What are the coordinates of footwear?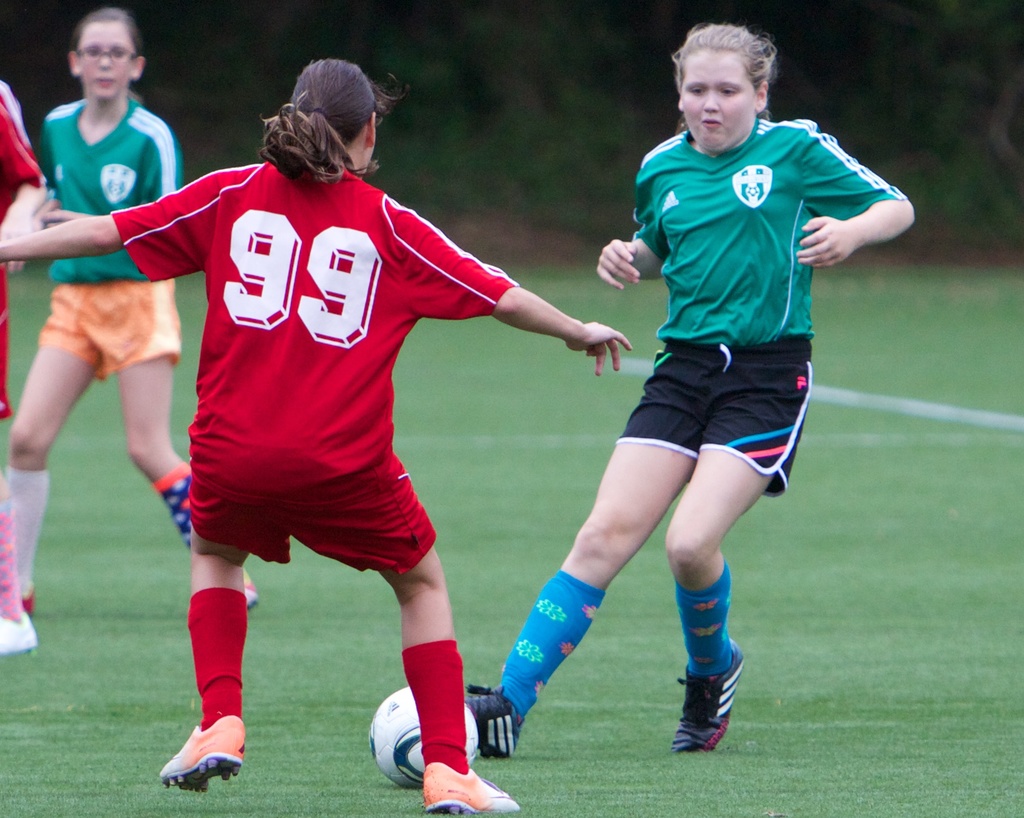
[237, 563, 257, 605].
